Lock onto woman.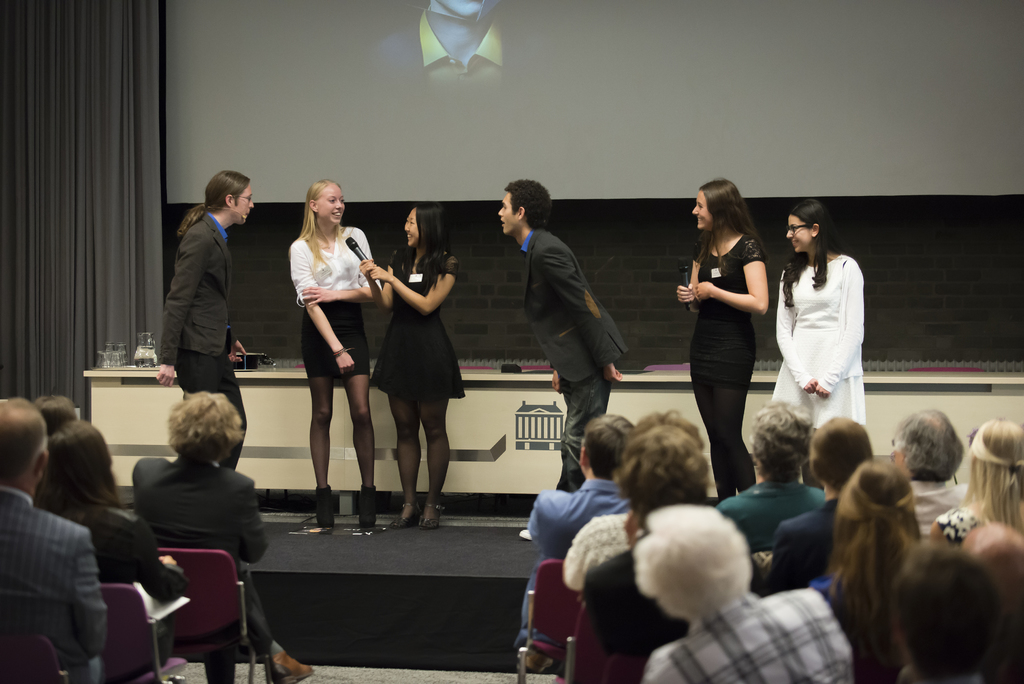
Locked: locate(35, 417, 184, 671).
